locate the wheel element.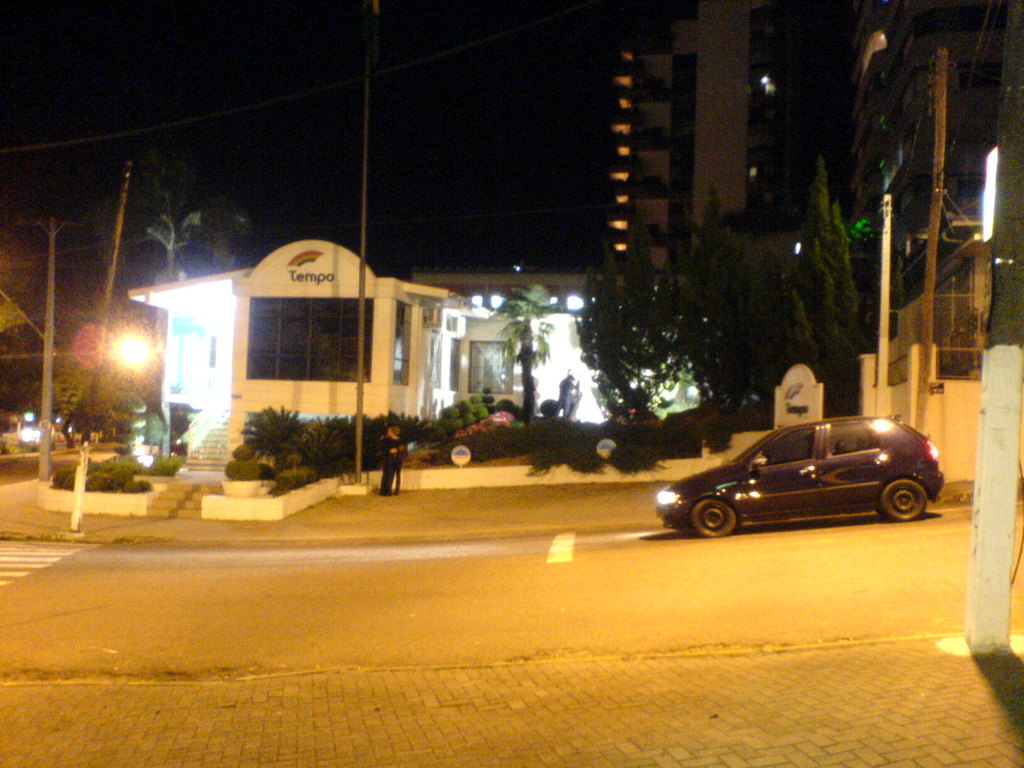
Element bbox: detection(879, 475, 928, 522).
